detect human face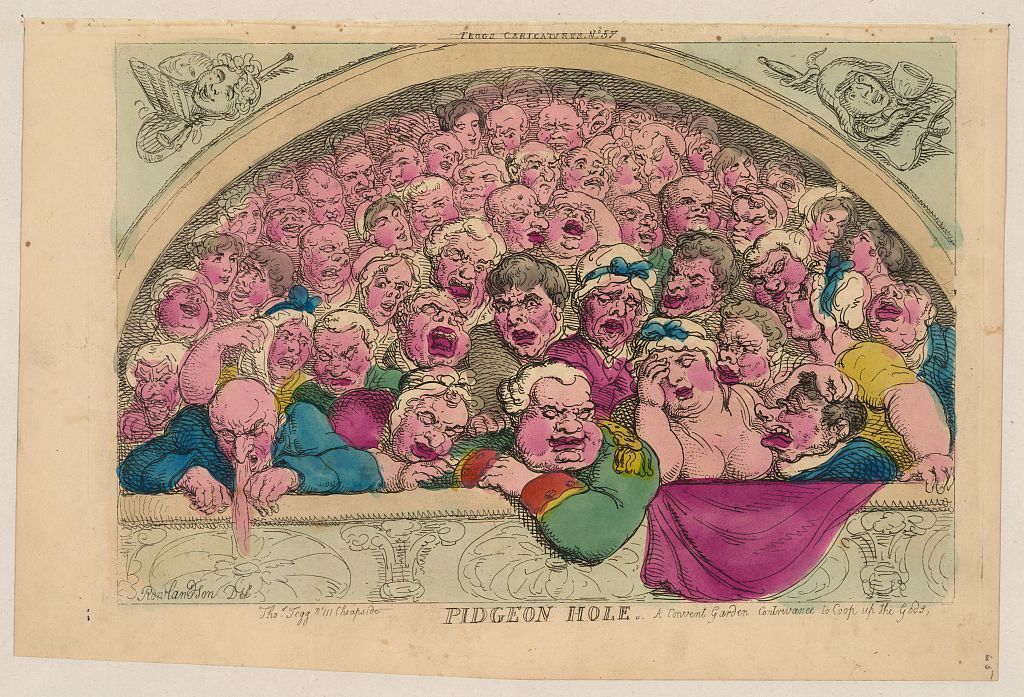
[x1=493, y1=284, x2=555, y2=356]
